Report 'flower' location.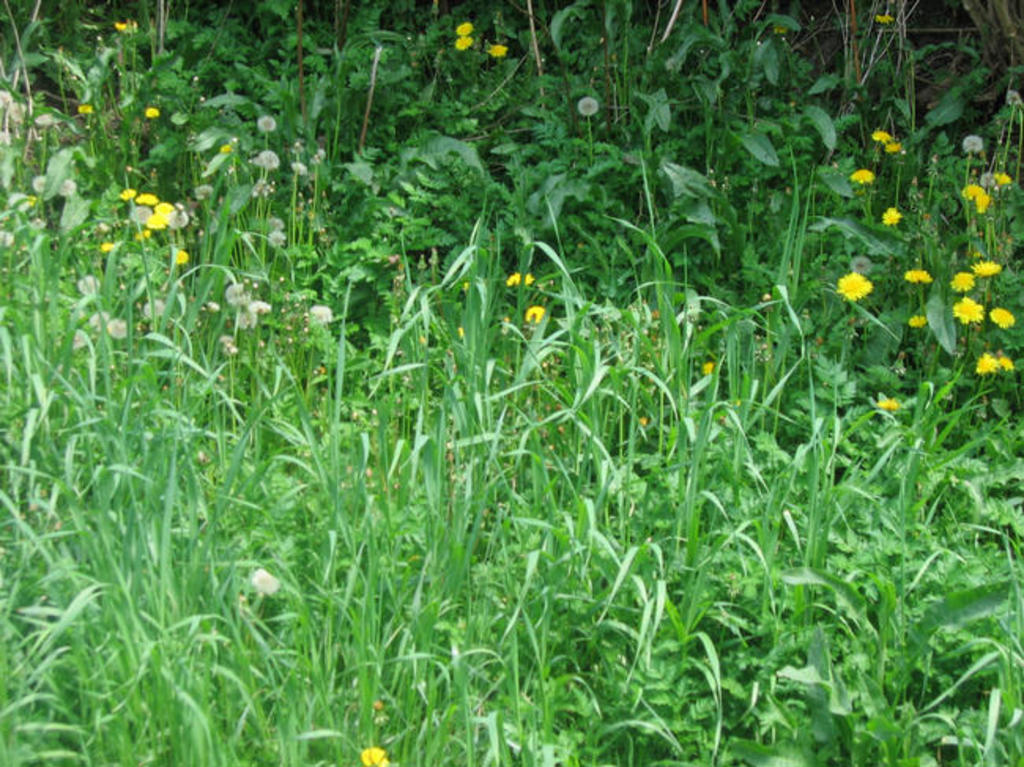
Report: [left=838, top=269, right=873, bottom=302].
